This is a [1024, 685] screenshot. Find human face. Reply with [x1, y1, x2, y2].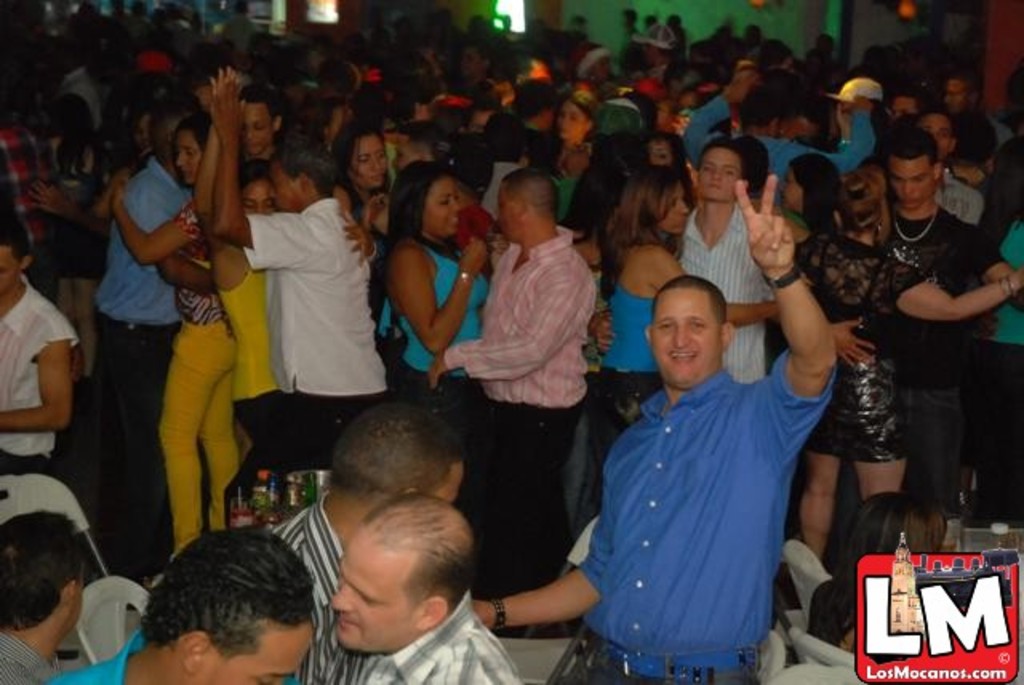
[493, 182, 515, 237].
